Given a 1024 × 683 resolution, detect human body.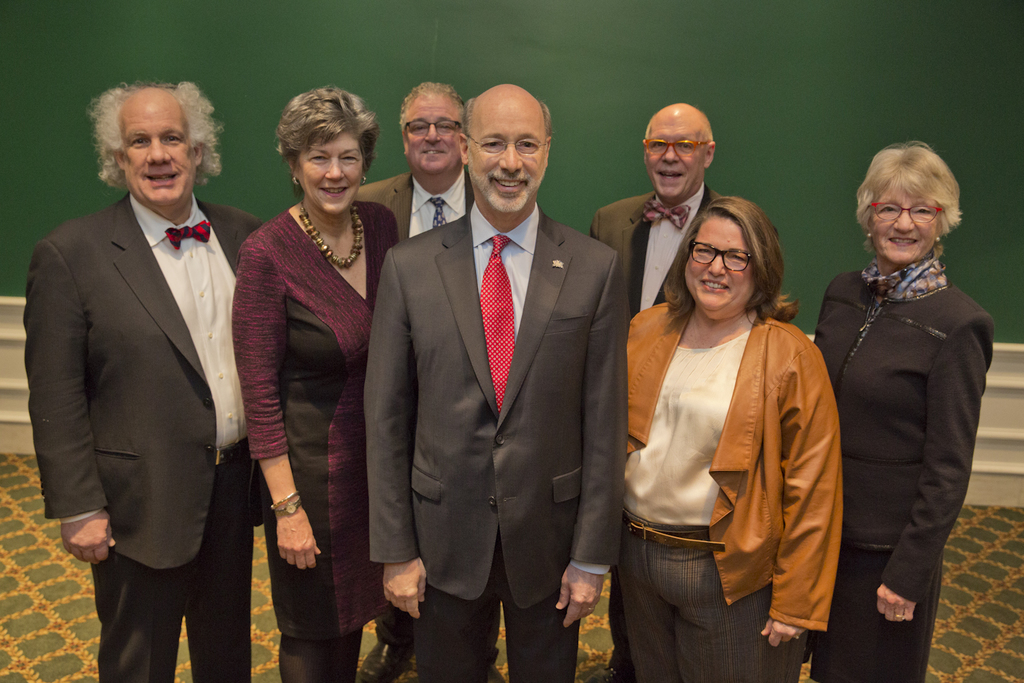
<region>20, 77, 264, 682</region>.
